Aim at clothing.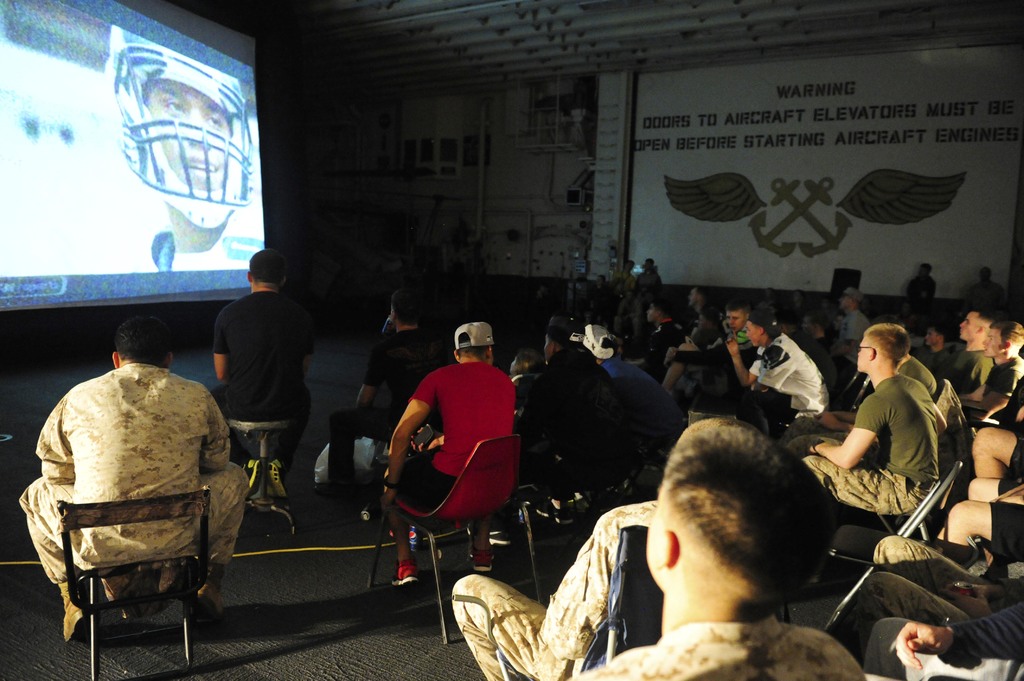
Aimed at (x1=451, y1=494, x2=655, y2=680).
